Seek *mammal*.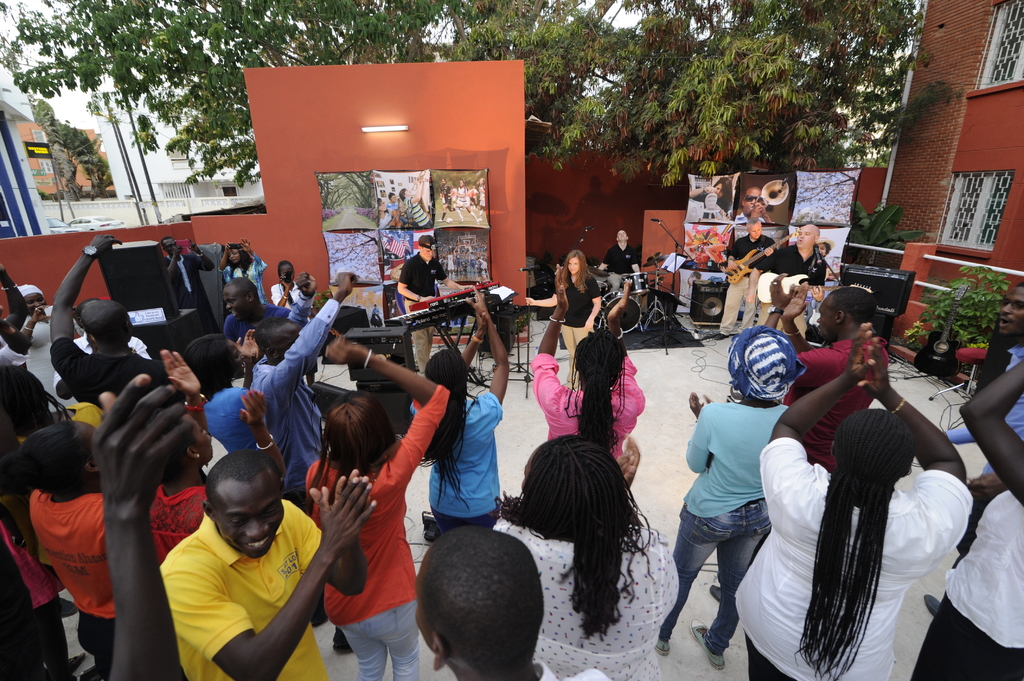
{"left": 687, "top": 177, "right": 733, "bottom": 218}.
